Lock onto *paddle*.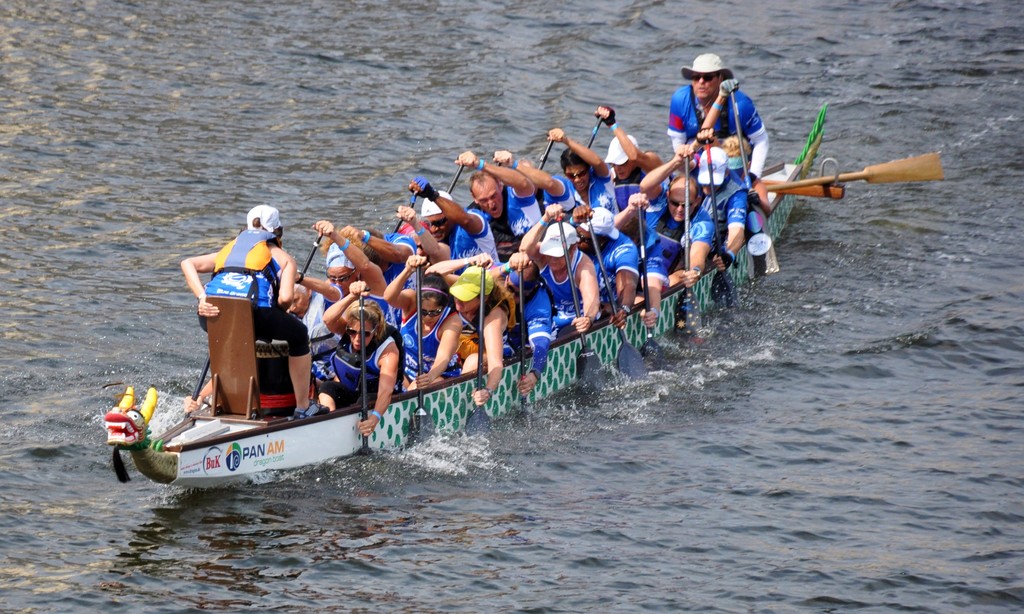
Locked: bbox=(518, 267, 531, 421).
